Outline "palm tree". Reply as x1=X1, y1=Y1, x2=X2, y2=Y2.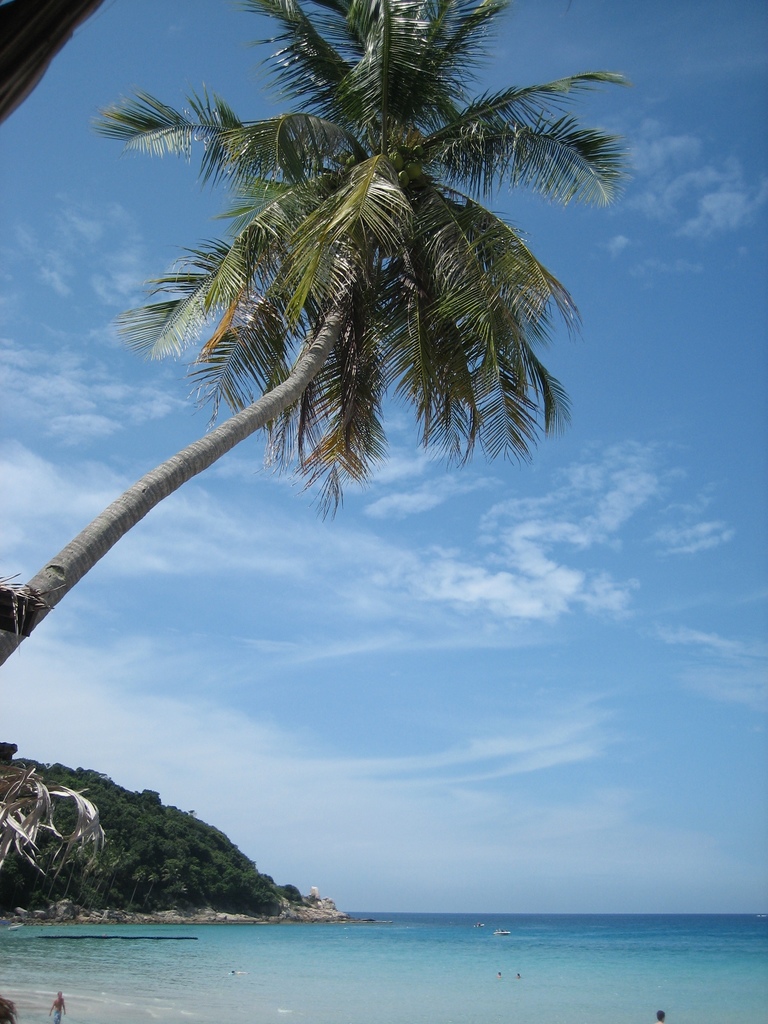
x1=63, y1=13, x2=627, y2=838.
